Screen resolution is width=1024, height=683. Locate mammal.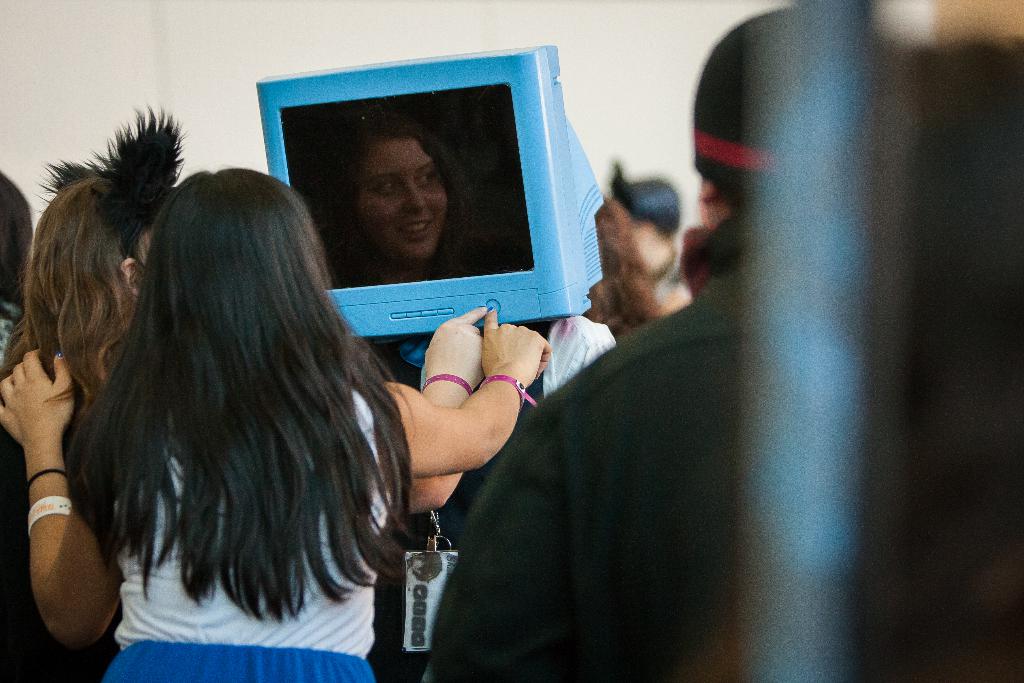
[0,169,36,358].
